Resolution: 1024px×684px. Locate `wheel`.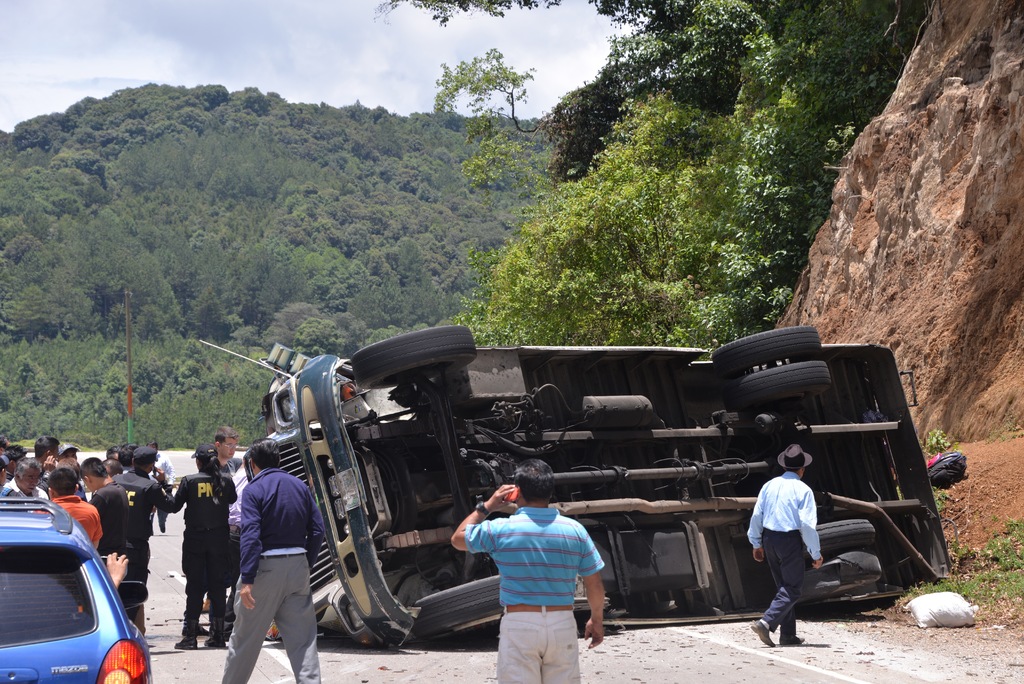
[426, 575, 506, 637].
